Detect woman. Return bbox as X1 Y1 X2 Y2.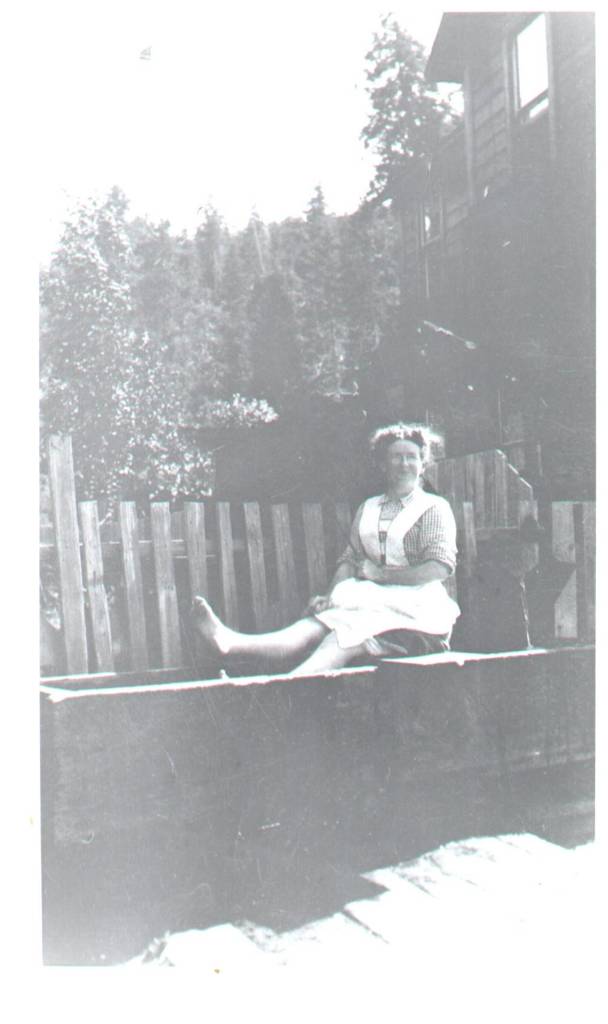
178 397 481 692.
